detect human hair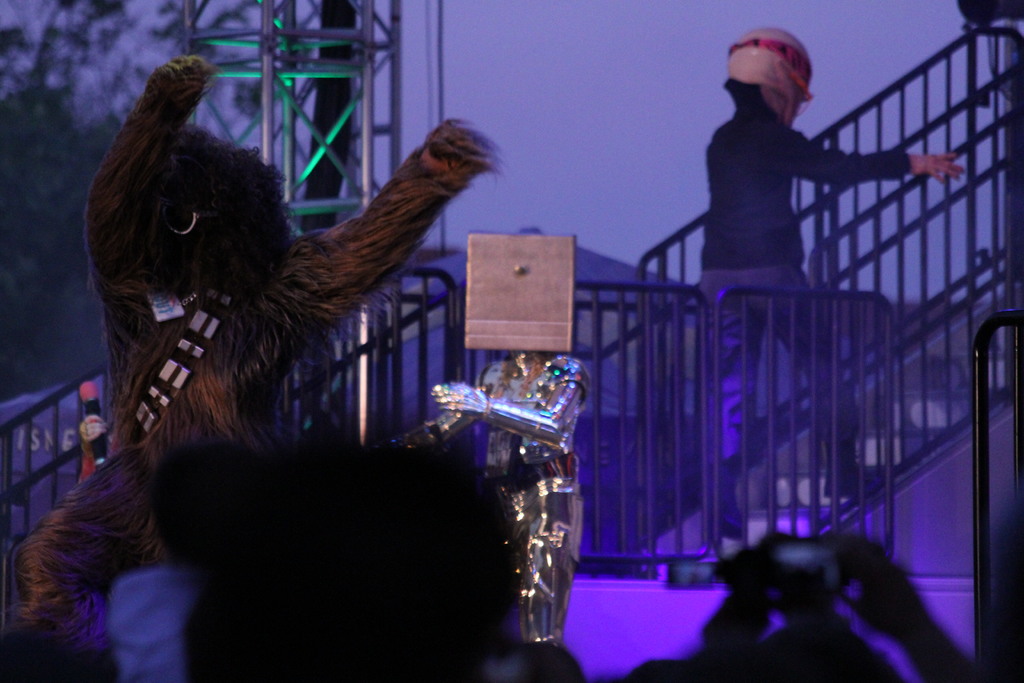
720, 67, 756, 108
